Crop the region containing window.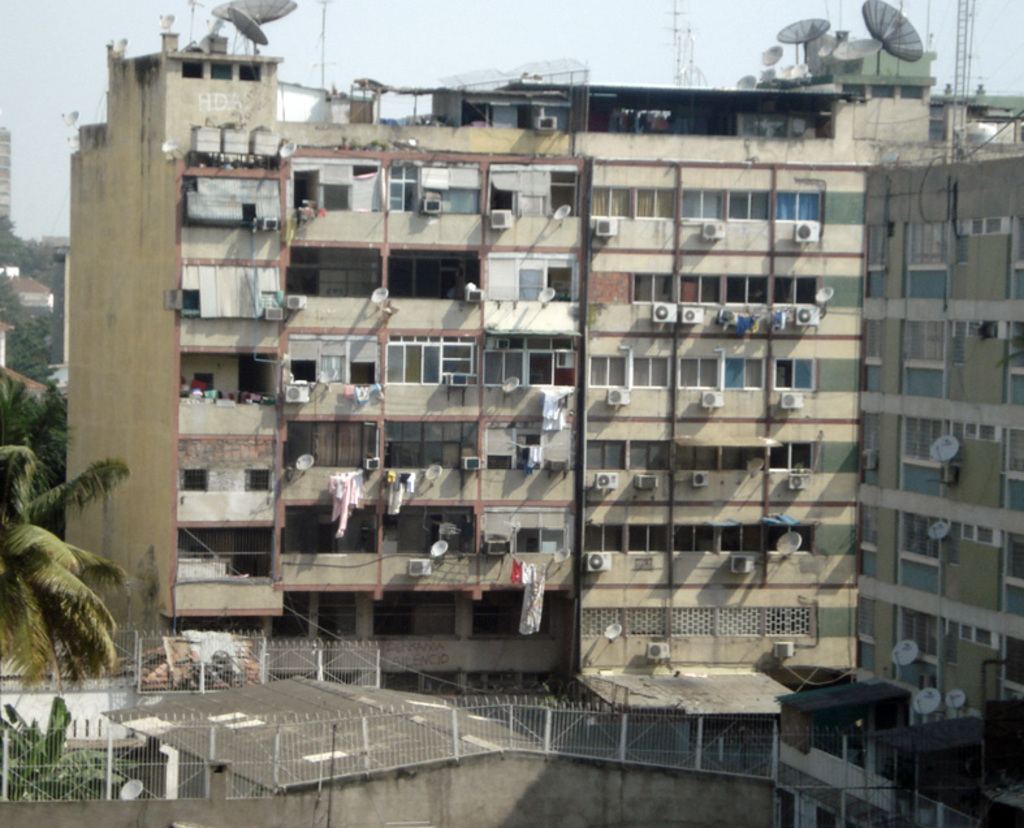
Crop region: Rect(913, 220, 950, 264).
